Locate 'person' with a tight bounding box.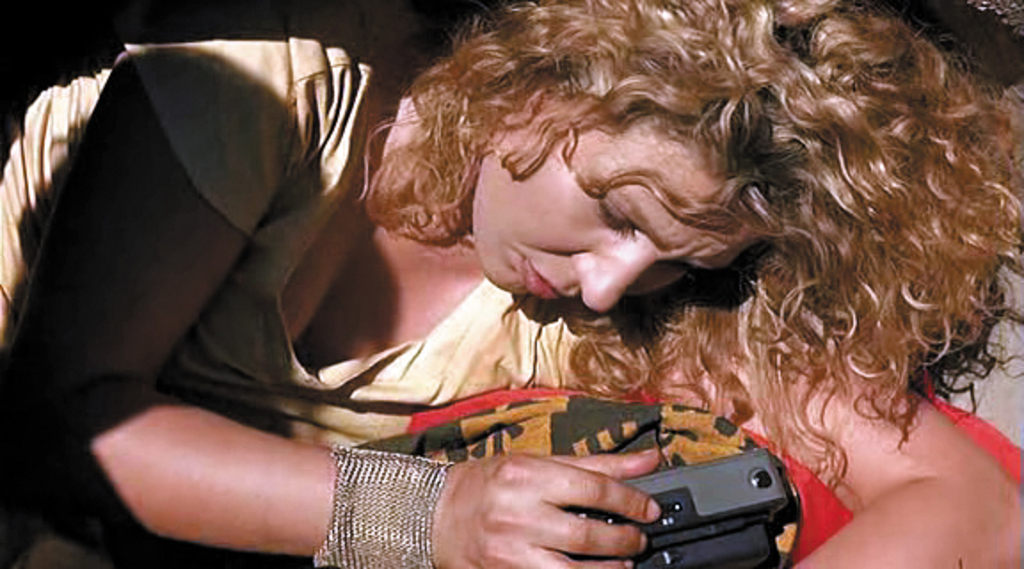
Rect(0, 0, 1022, 567).
